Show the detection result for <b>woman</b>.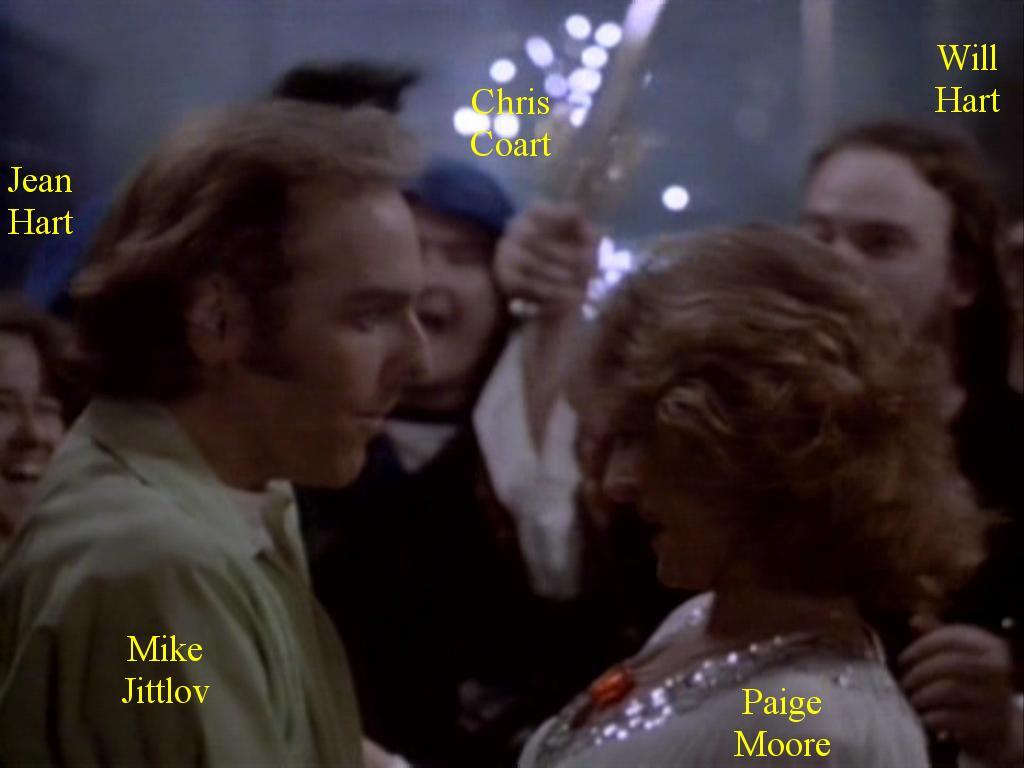
bbox=[362, 219, 987, 767].
